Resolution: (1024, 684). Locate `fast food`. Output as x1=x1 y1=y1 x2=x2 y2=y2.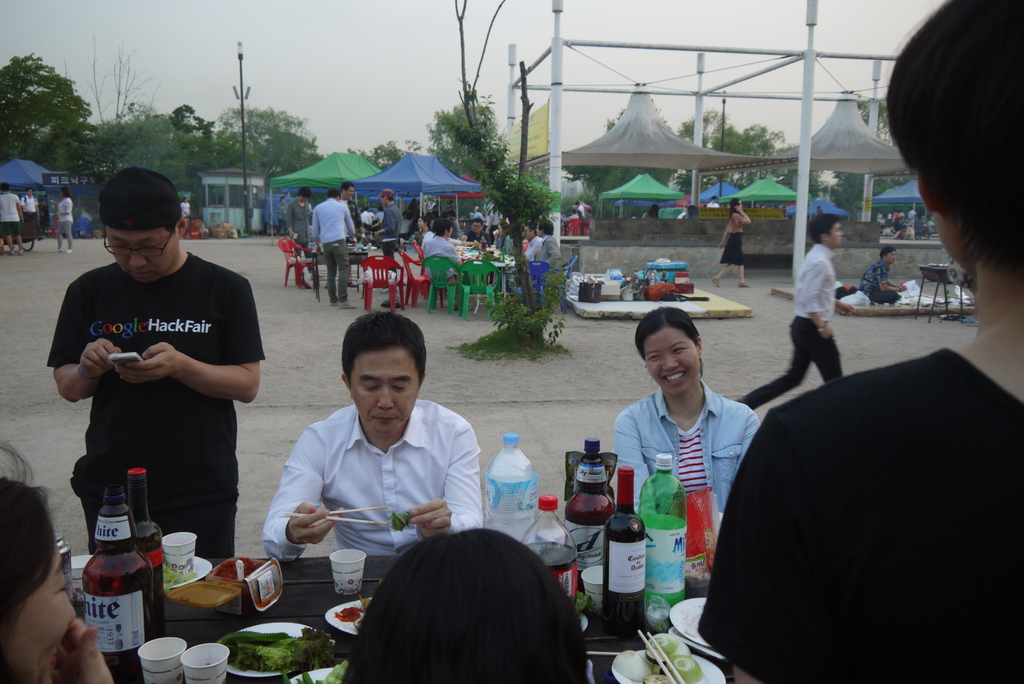
x1=643 y1=632 x2=693 y2=656.
